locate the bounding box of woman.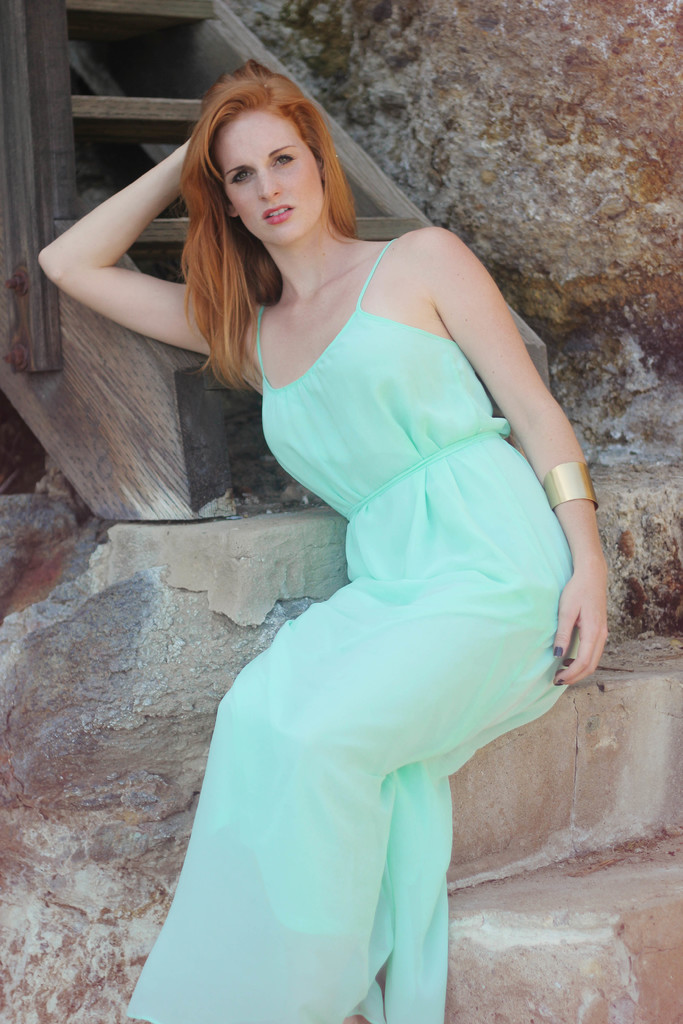
Bounding box: rect(94, 40, 584, 1017).
